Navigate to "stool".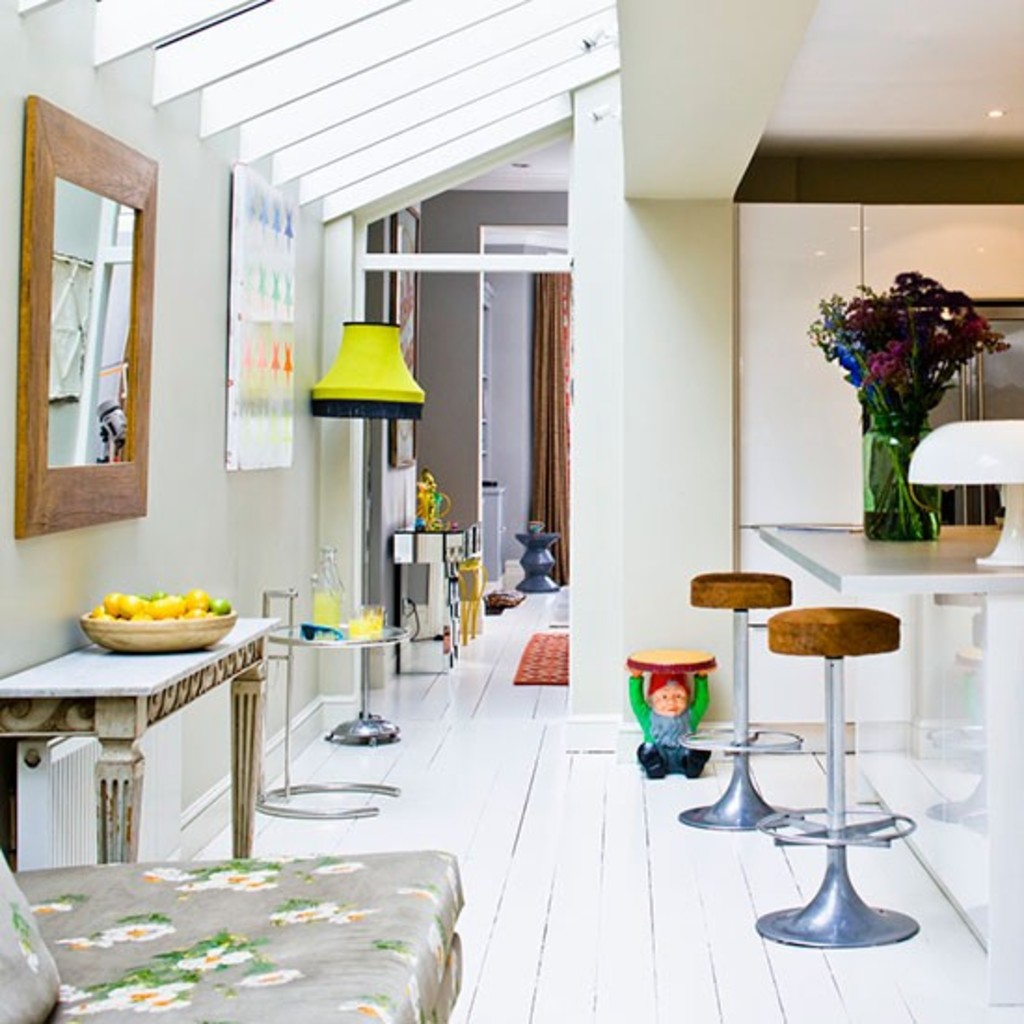
Navigation target: 756/603/920/951.
